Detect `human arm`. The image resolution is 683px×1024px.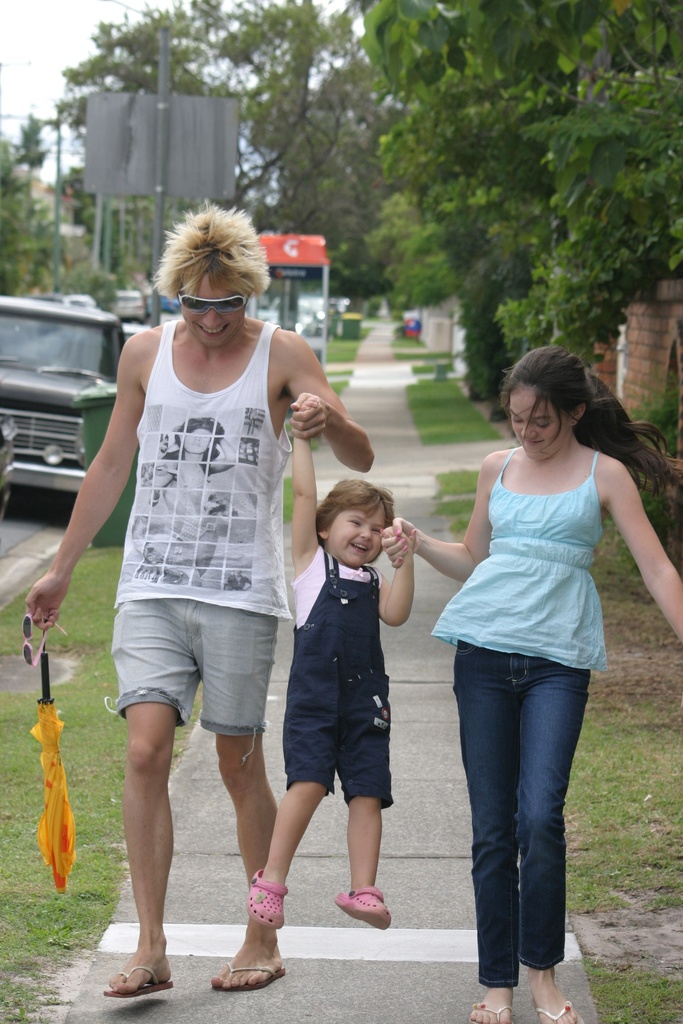
284 388 378 471.
